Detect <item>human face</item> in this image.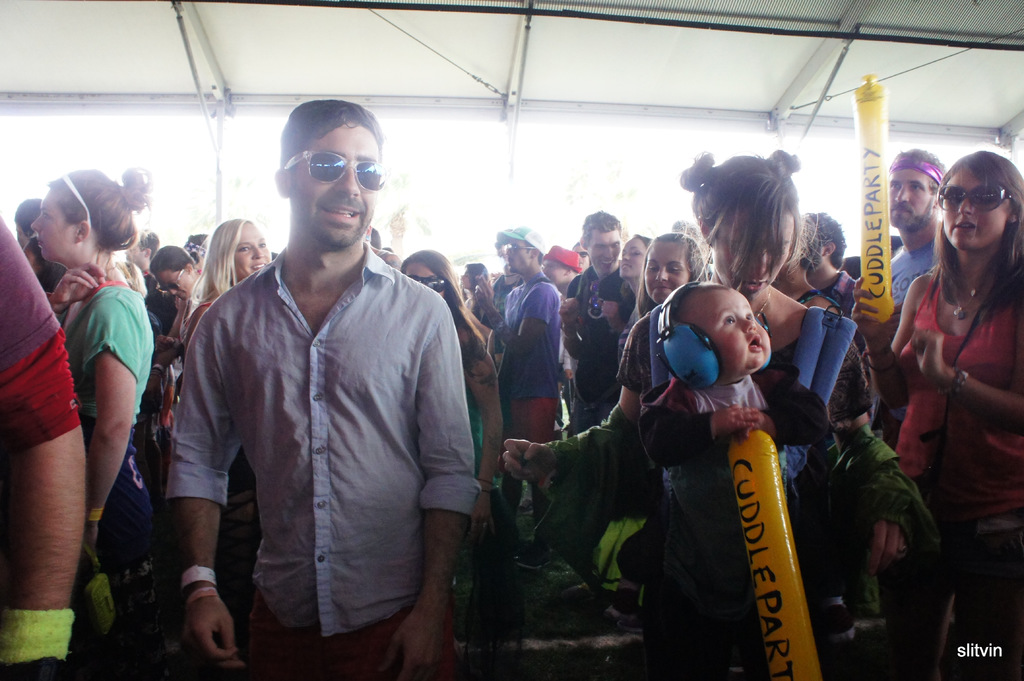
Detection: {"left": 155, "top": 271, "right": 200, "bottom": 301}.
